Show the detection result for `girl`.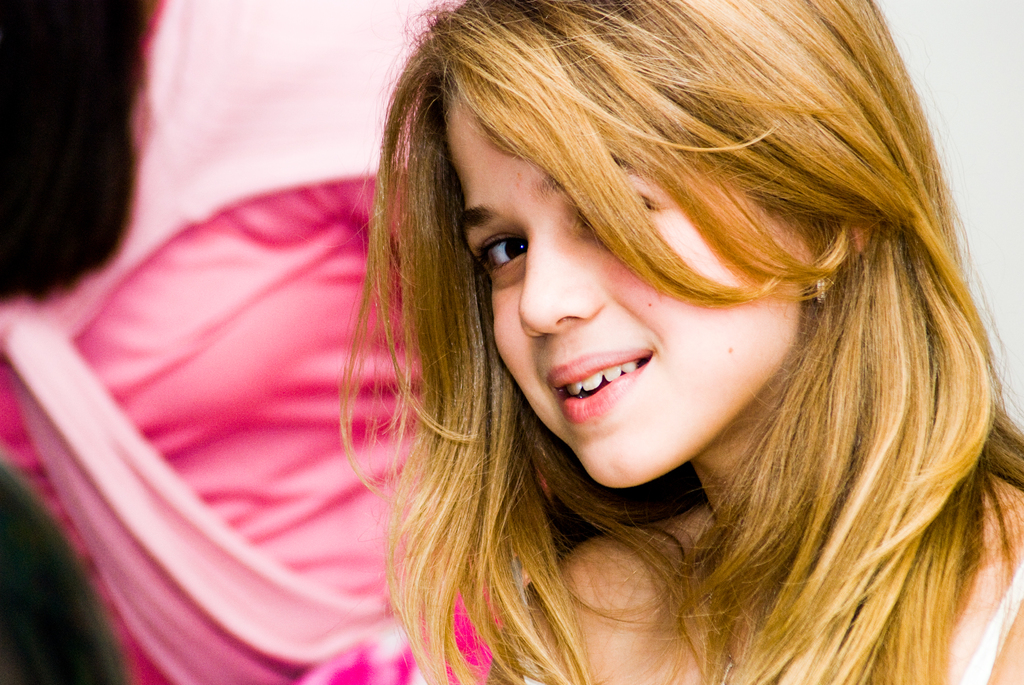
Rect(326, 0, 1023, 684).
